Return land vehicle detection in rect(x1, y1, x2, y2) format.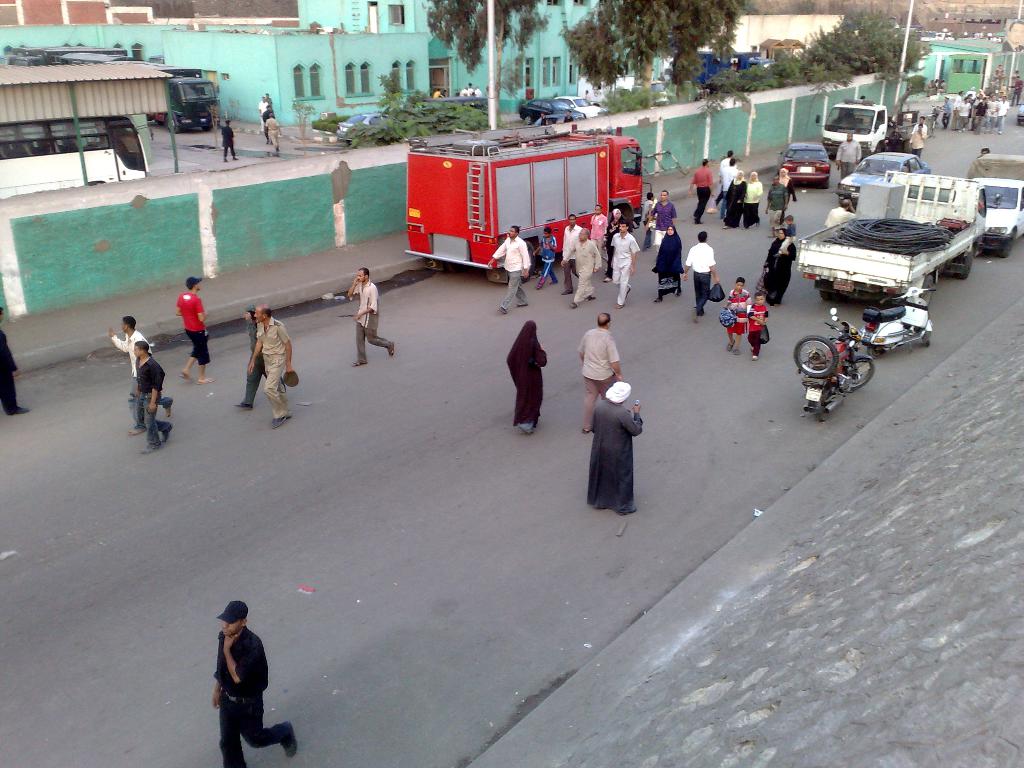
rect(103, 60, 221, 135).
